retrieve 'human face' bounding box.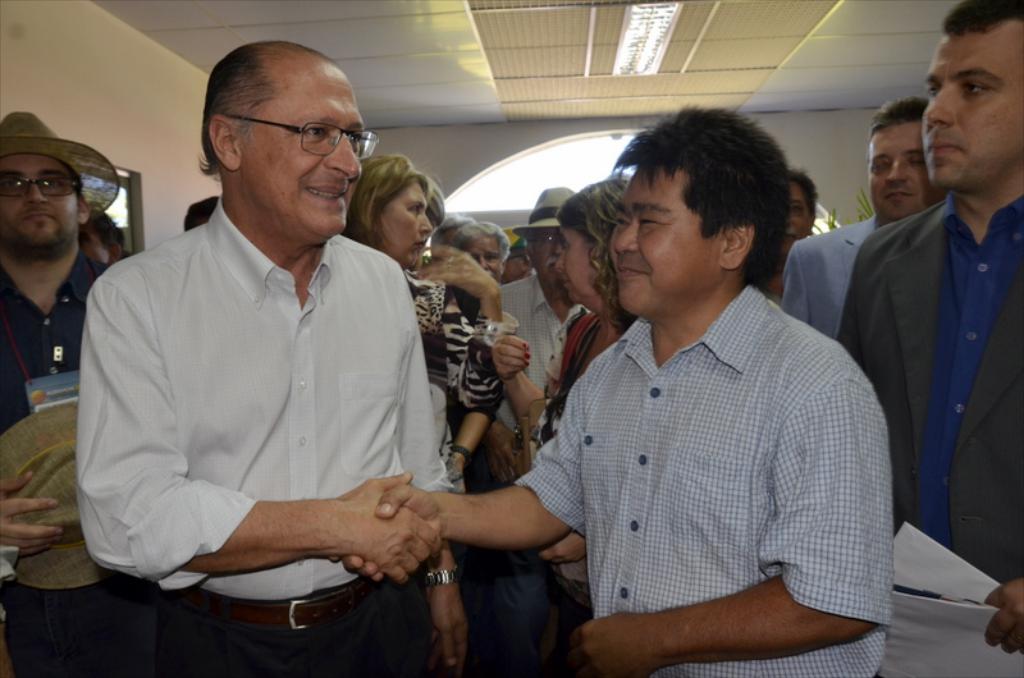
Bounding box: box(462, 235, 503, 281).
